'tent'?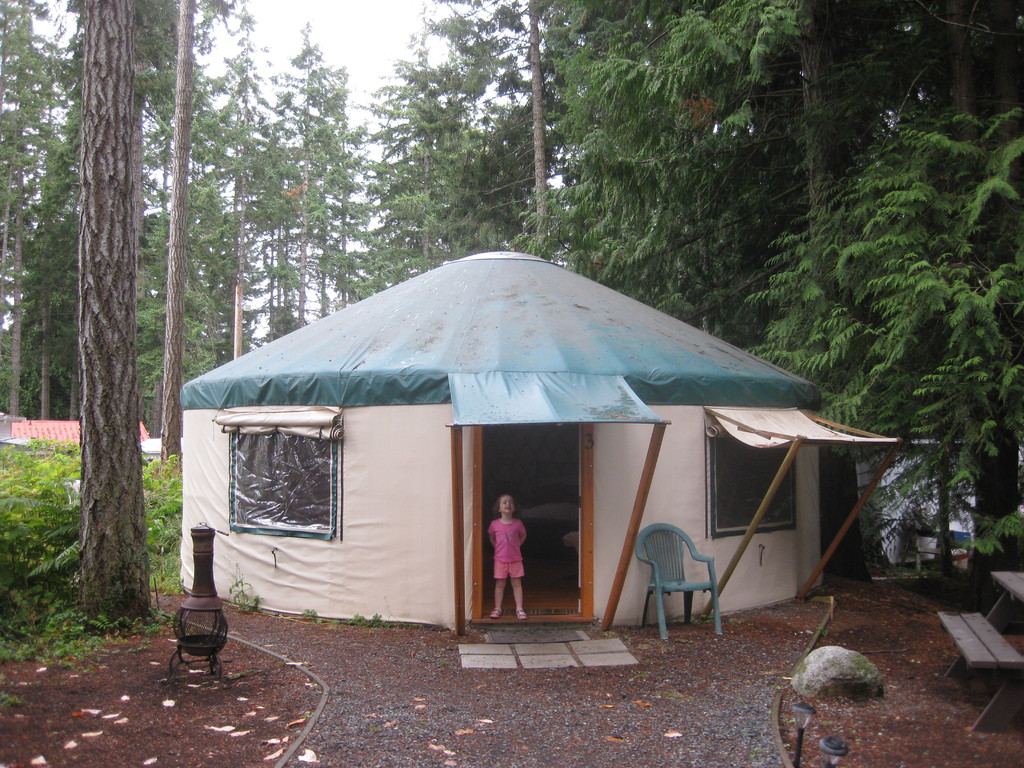
region(179, 248, 908, 614)
